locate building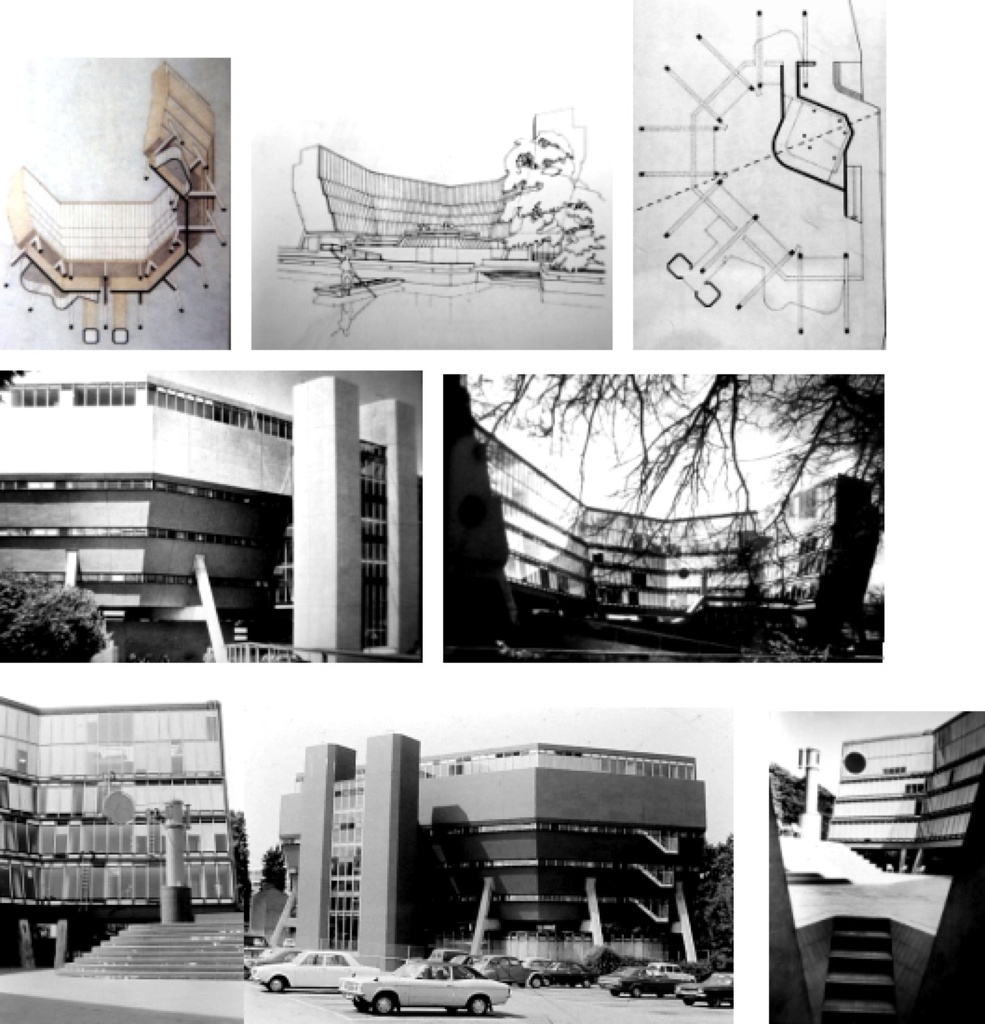
x1=0 y1=698 x2=233 y2=915
